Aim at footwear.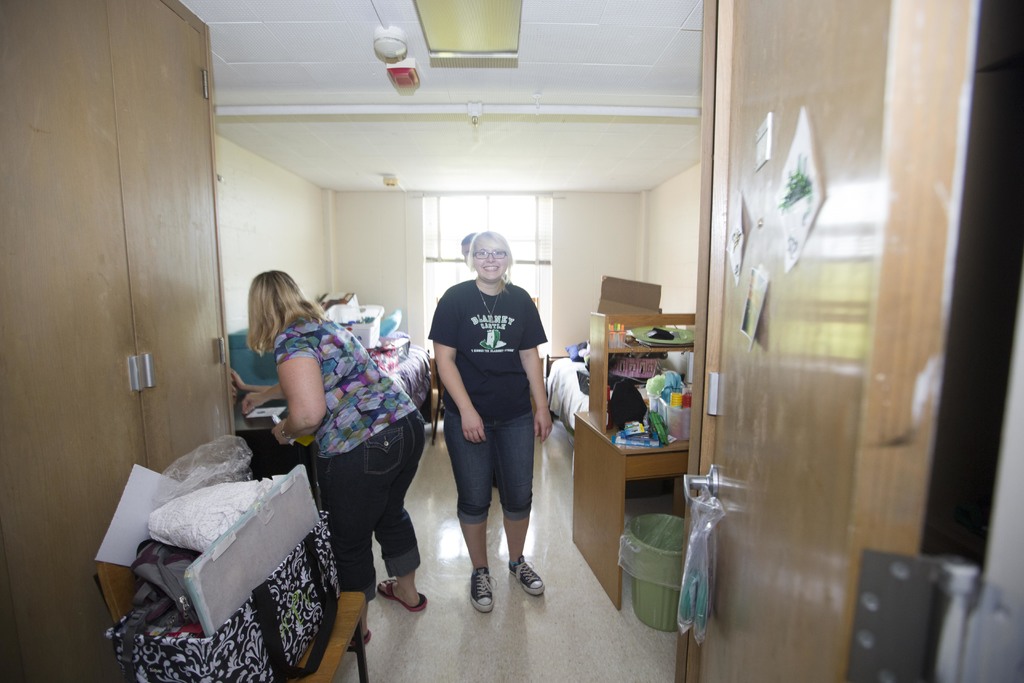
Aimed at [x1=467, y1=566, x2=494, y2=608].
